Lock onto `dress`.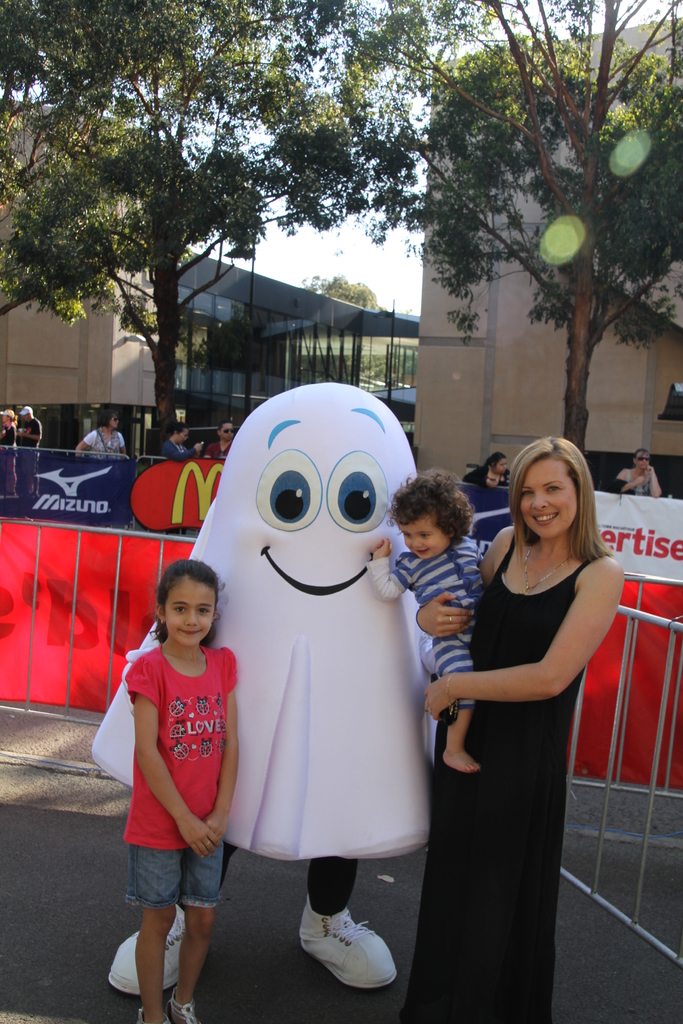
Locked: 431:526:609:933.
